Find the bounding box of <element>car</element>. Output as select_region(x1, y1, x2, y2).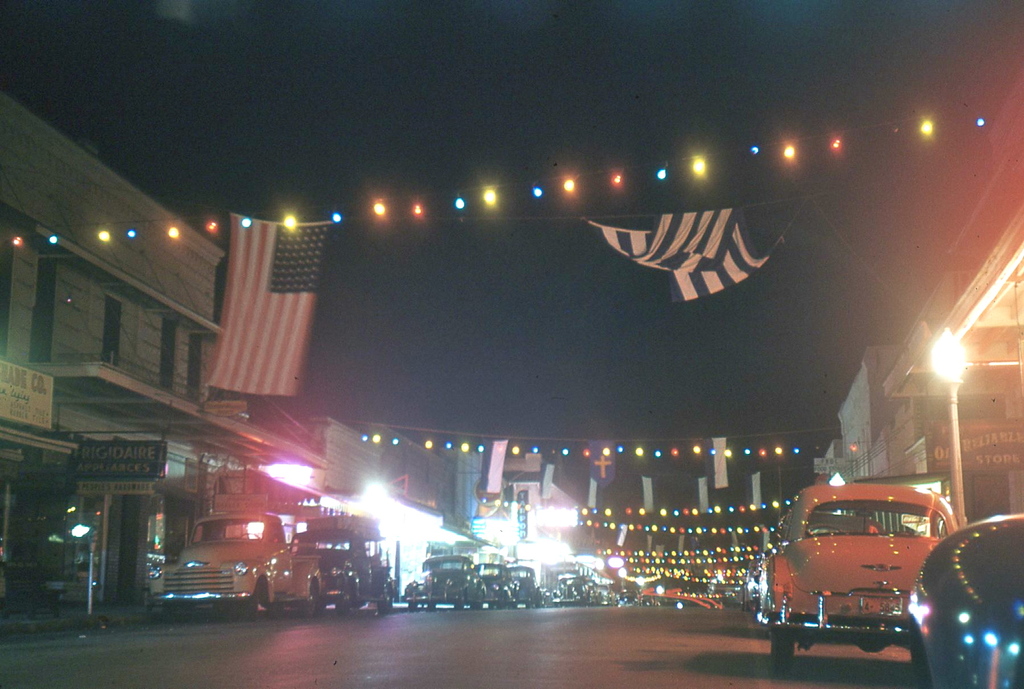
select_region(495, 566, 545, 610).
